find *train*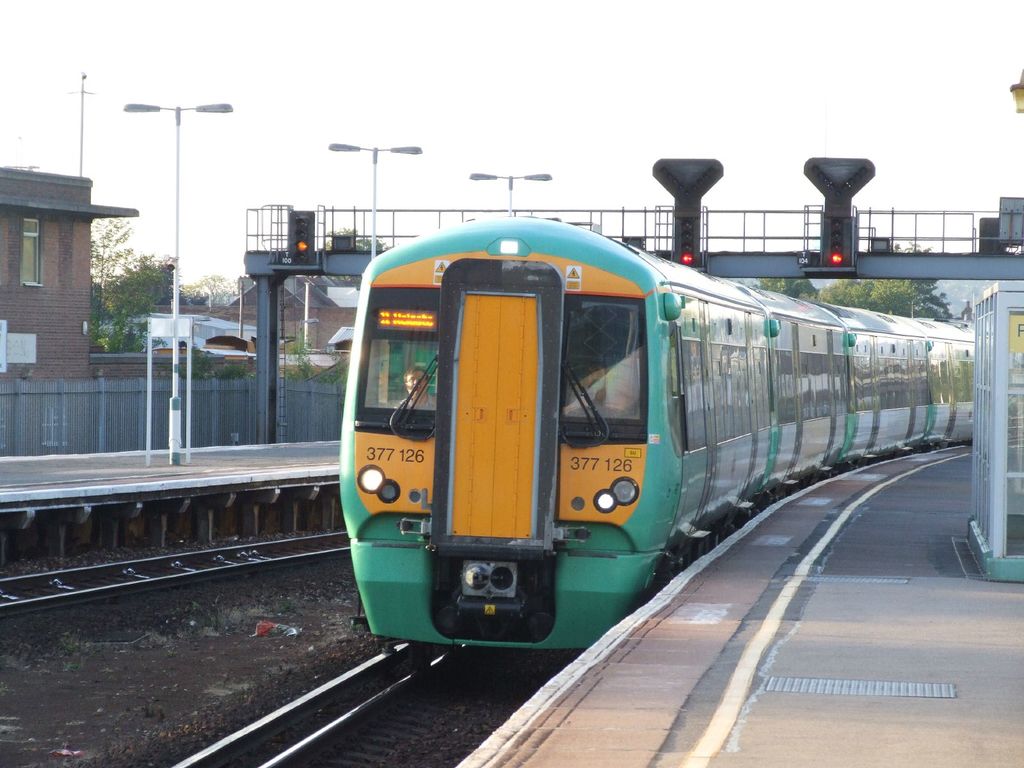
[x1=338, y1=214, x2=975, y2=684]
